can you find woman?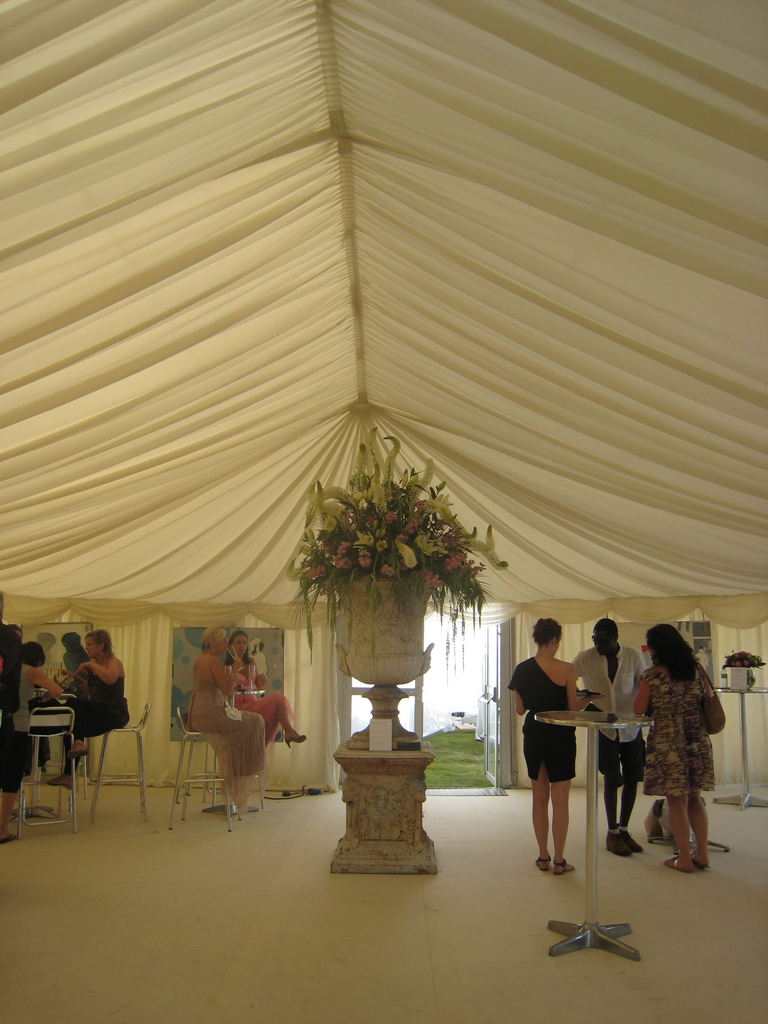
Yes, bounding box: (x1=637, y1=618, x2=735, y2=870).
